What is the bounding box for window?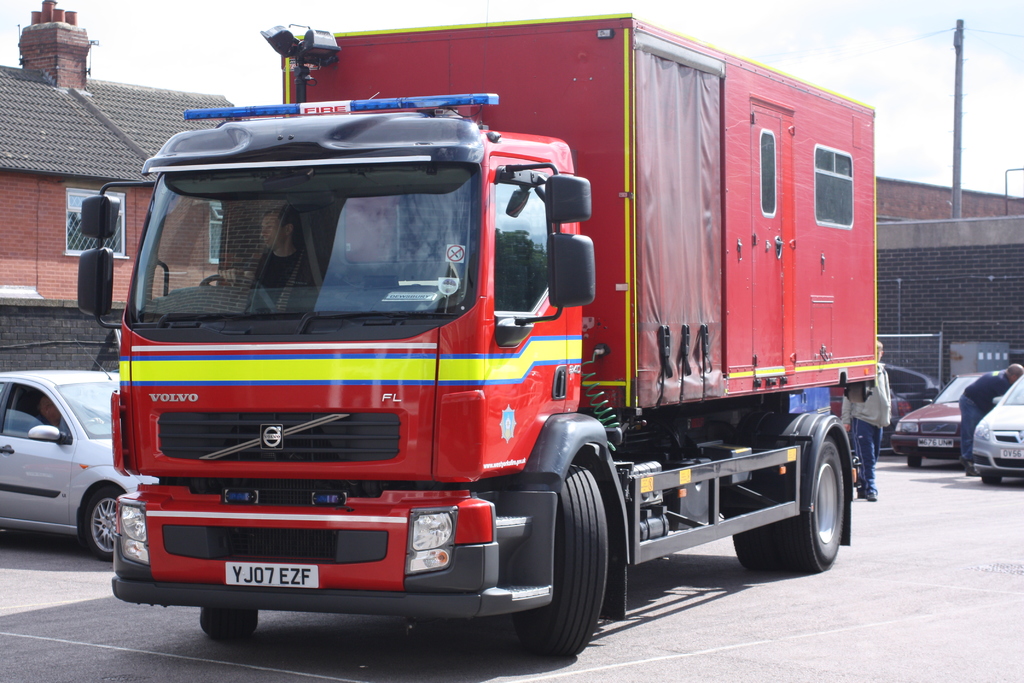
(487,176,552,312).
